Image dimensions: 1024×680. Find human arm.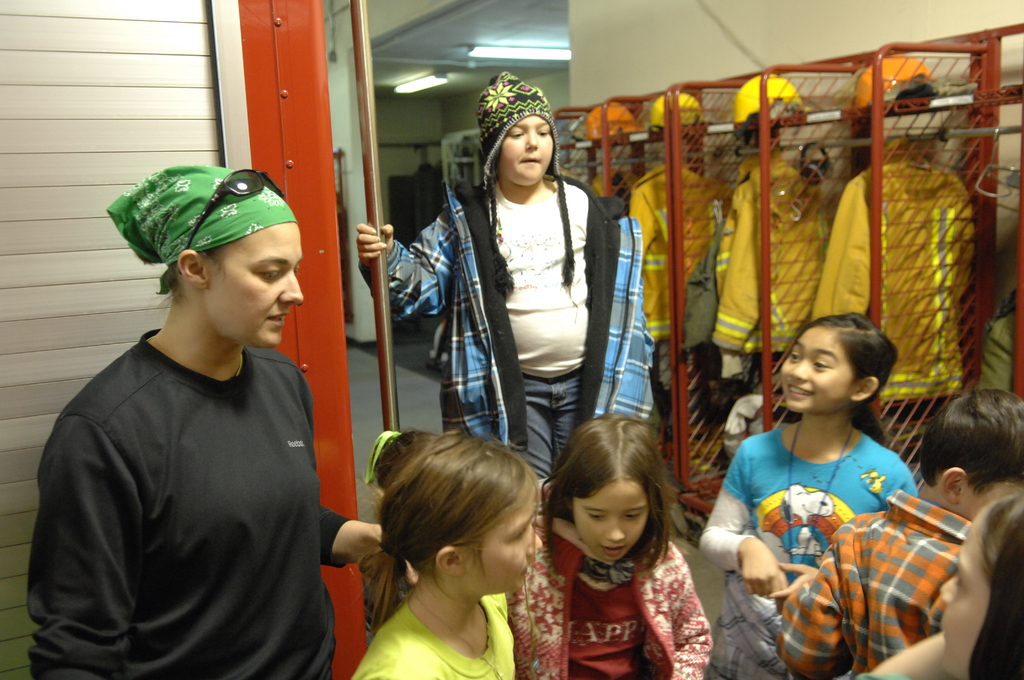
bbox=(344, 651, 445, 679).
